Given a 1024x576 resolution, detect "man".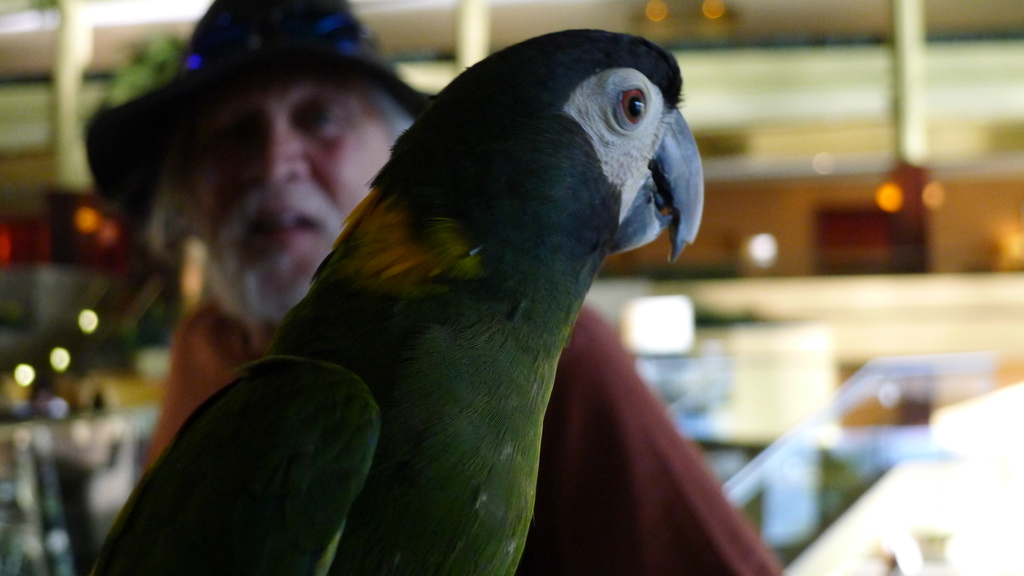
{"x1": 87, "y1": 0, "x2": 783, "y2": 575}.
